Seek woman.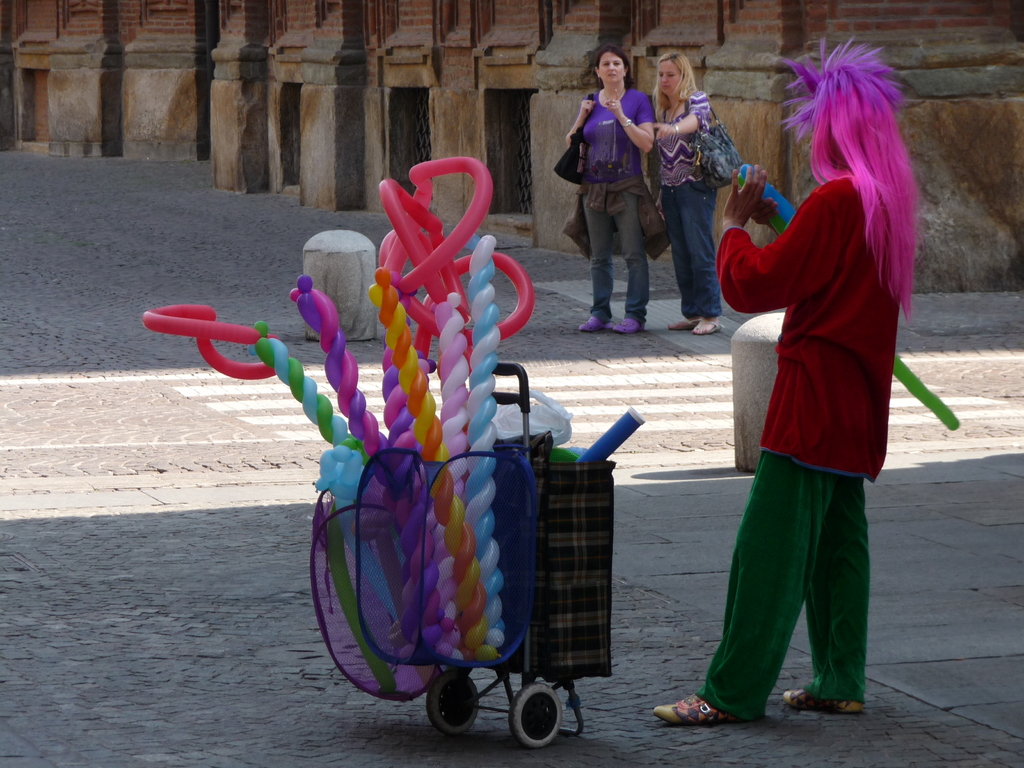
<bbox>560, 53, 666, 324</bbox>.
